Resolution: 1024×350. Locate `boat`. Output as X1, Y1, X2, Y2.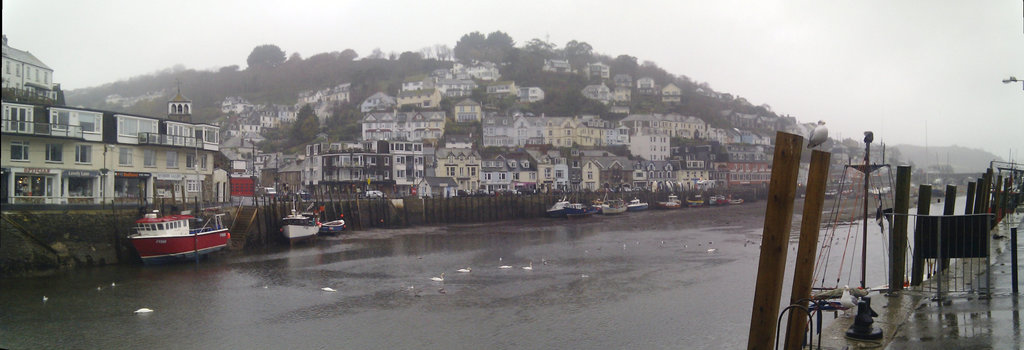
627, 192, 653, 214.
